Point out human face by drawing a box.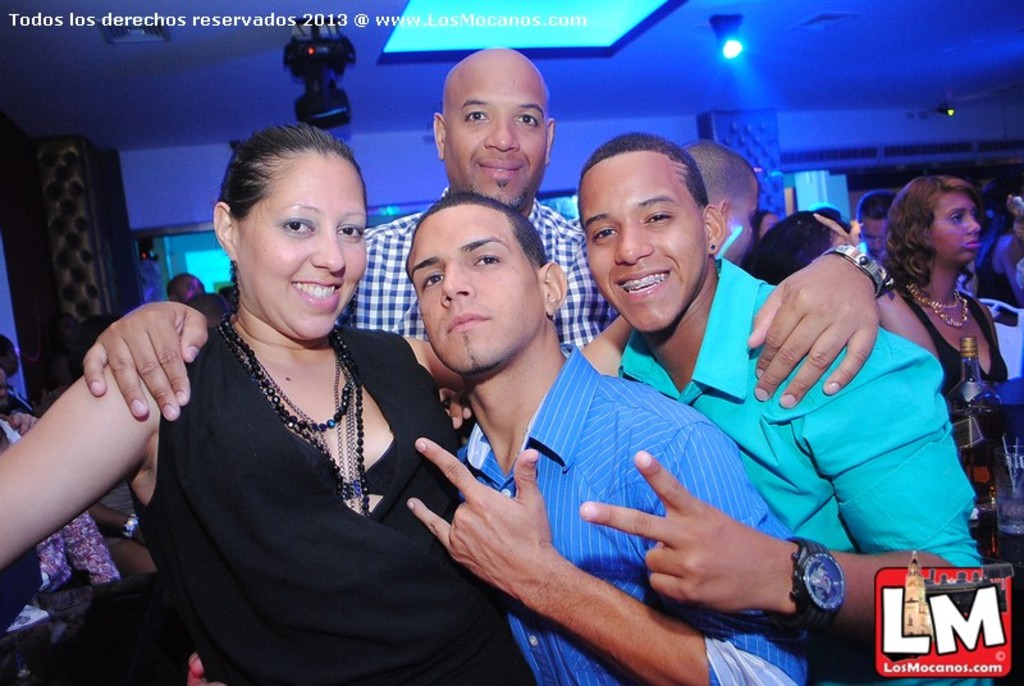
BBox(236, 165, 369, 342).
